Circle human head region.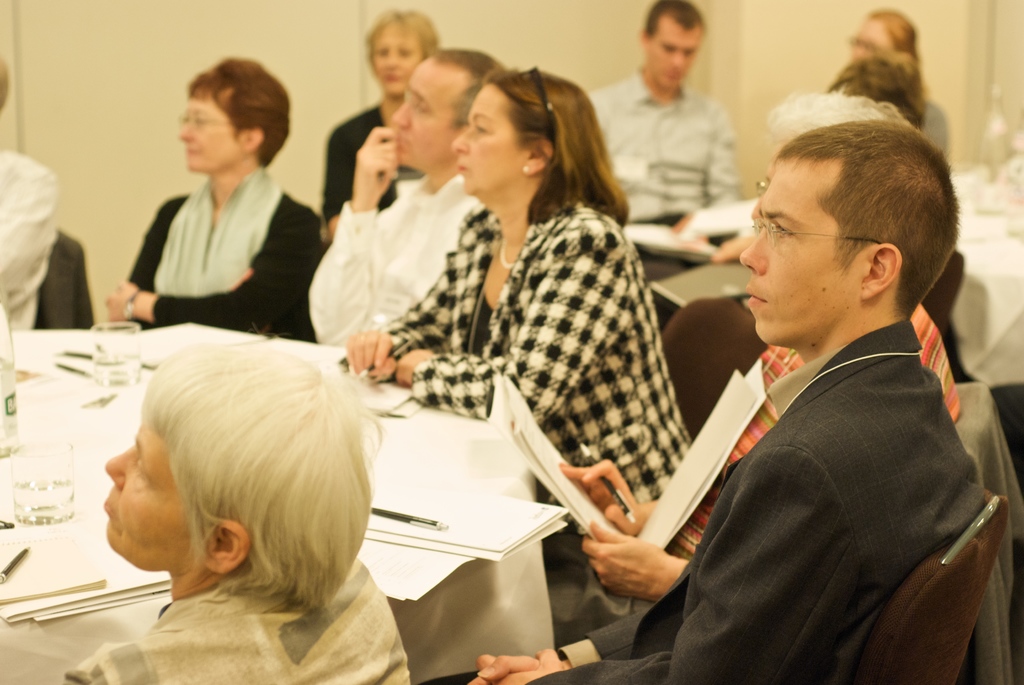
Region: [left=387, top=51, right=497, bottom=174].
